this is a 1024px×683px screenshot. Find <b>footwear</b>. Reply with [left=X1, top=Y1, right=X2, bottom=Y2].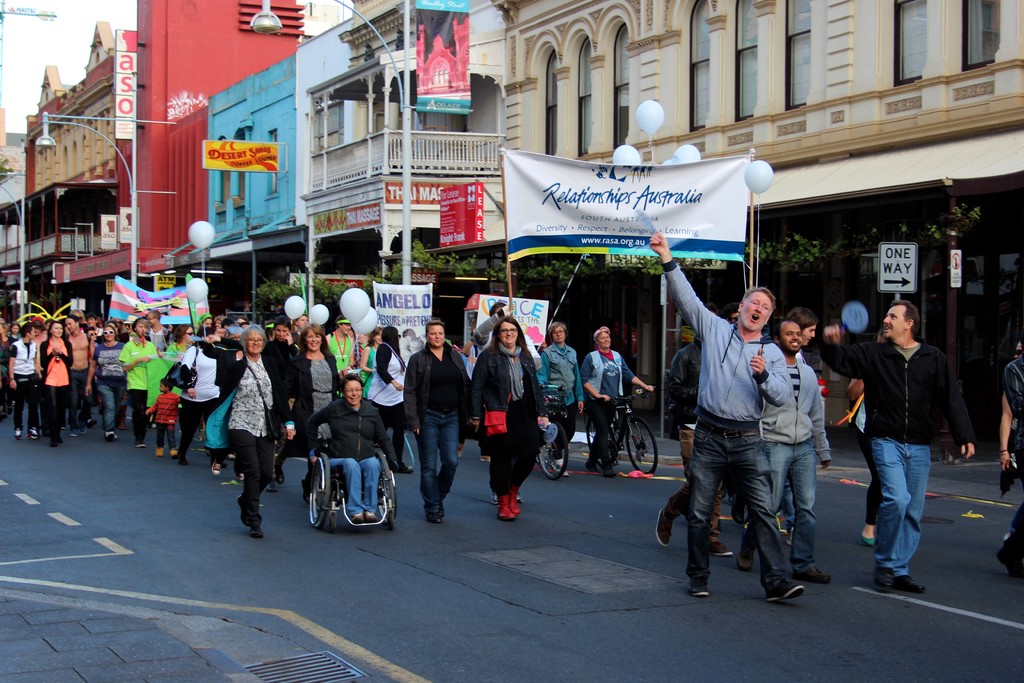
[left=605, top=462, right=618, bottom=483].
